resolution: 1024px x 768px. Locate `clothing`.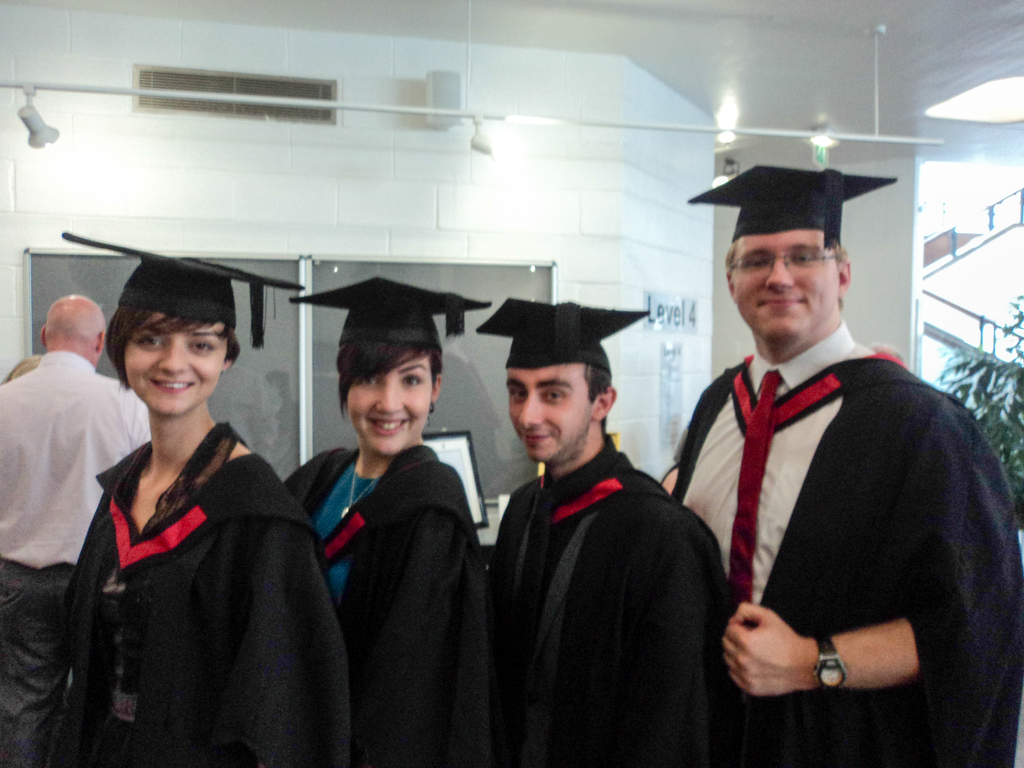
box=[663, 322, 1023, 767].
